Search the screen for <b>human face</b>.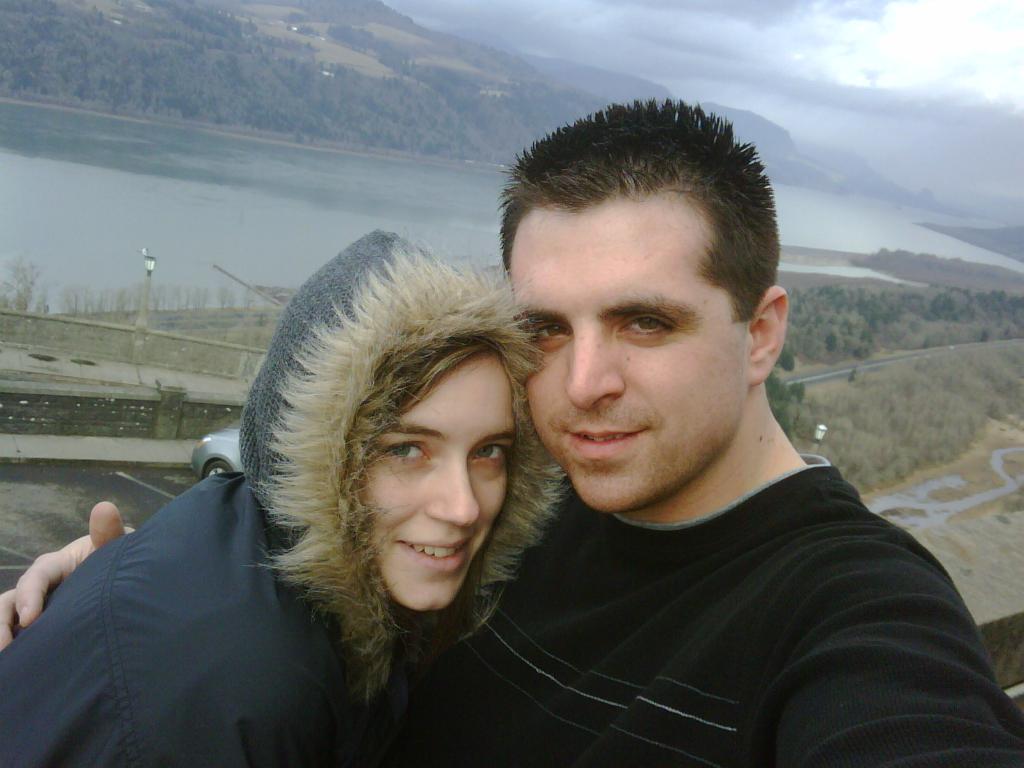
Found at l=513, t=209, r=750, b=515.
